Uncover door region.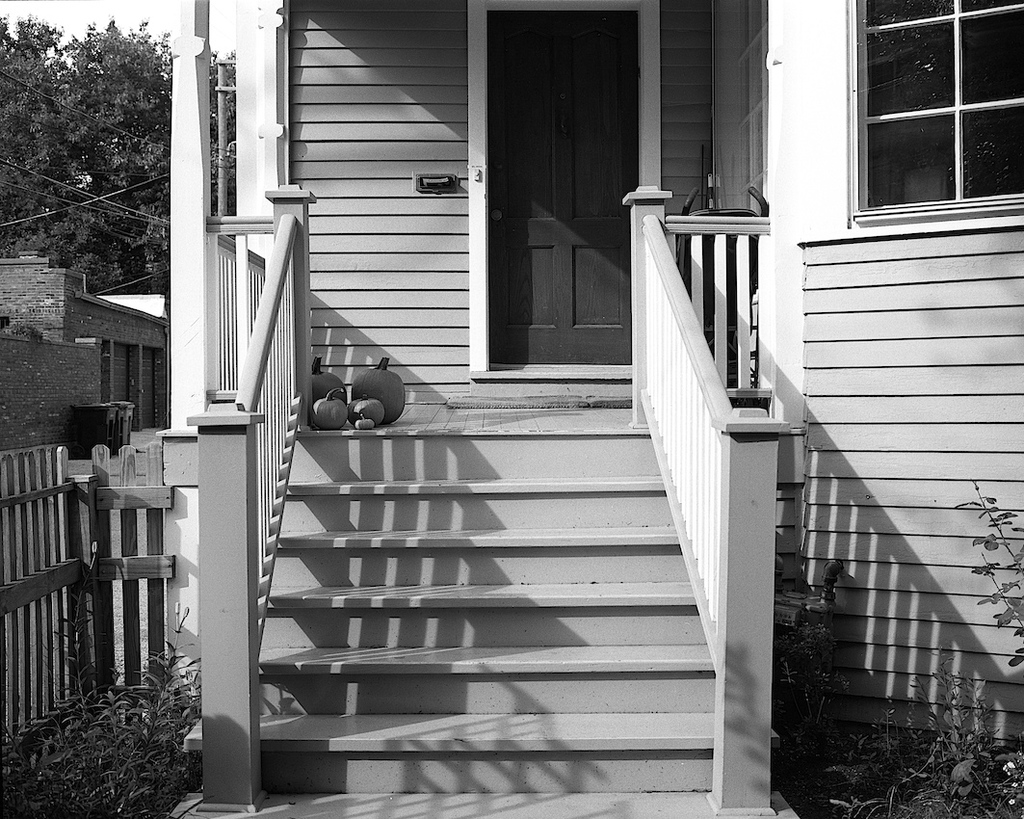
Uncovered: select_region(453, 20, 665, 419).
